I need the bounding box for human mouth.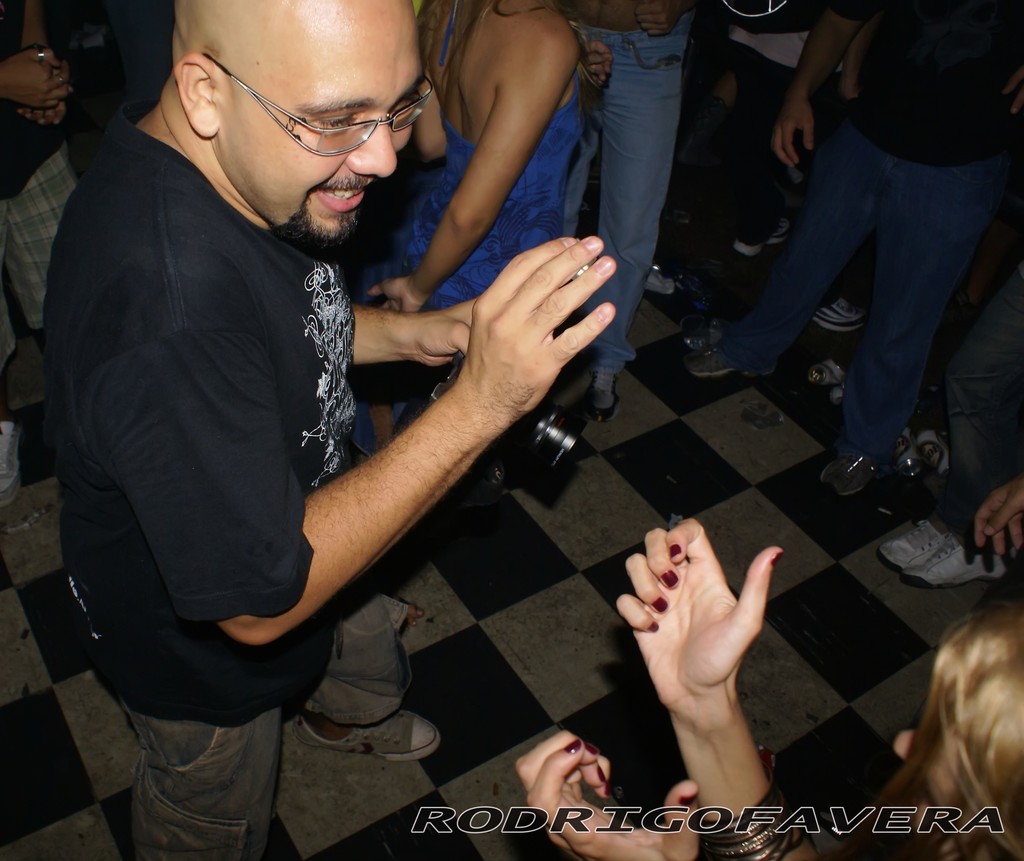
Here it is: {"x1": 313, "y1": 182, "x2": 374, "y2": 219}.
